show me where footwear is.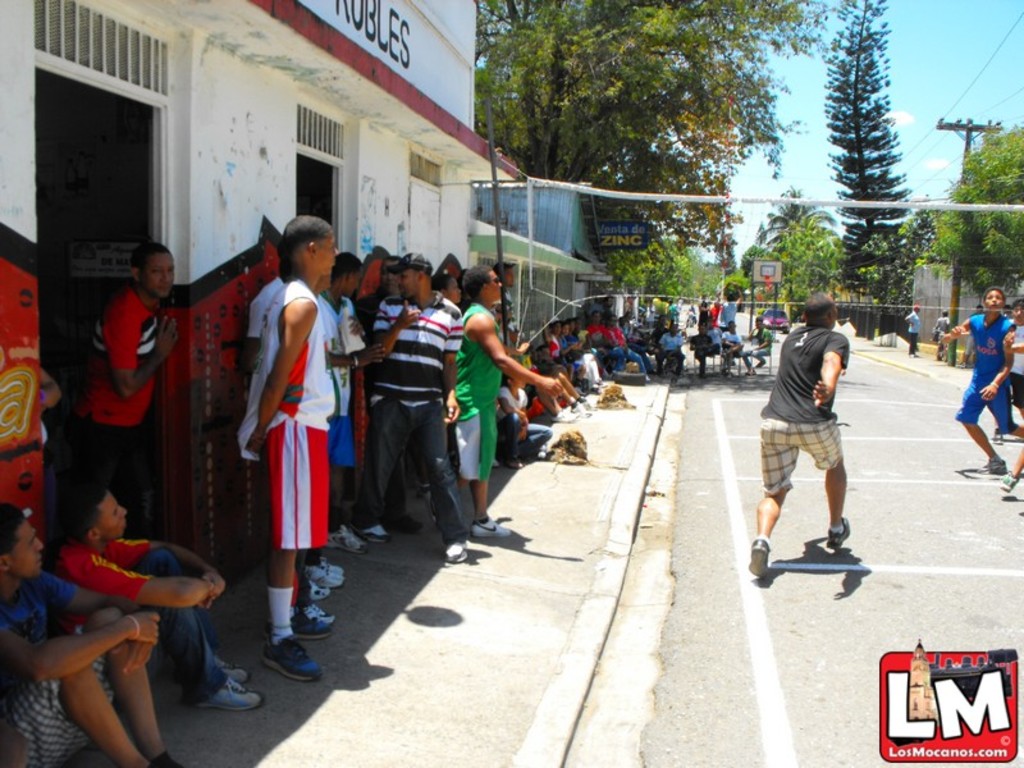
footwear is at 306 580 332 602.
